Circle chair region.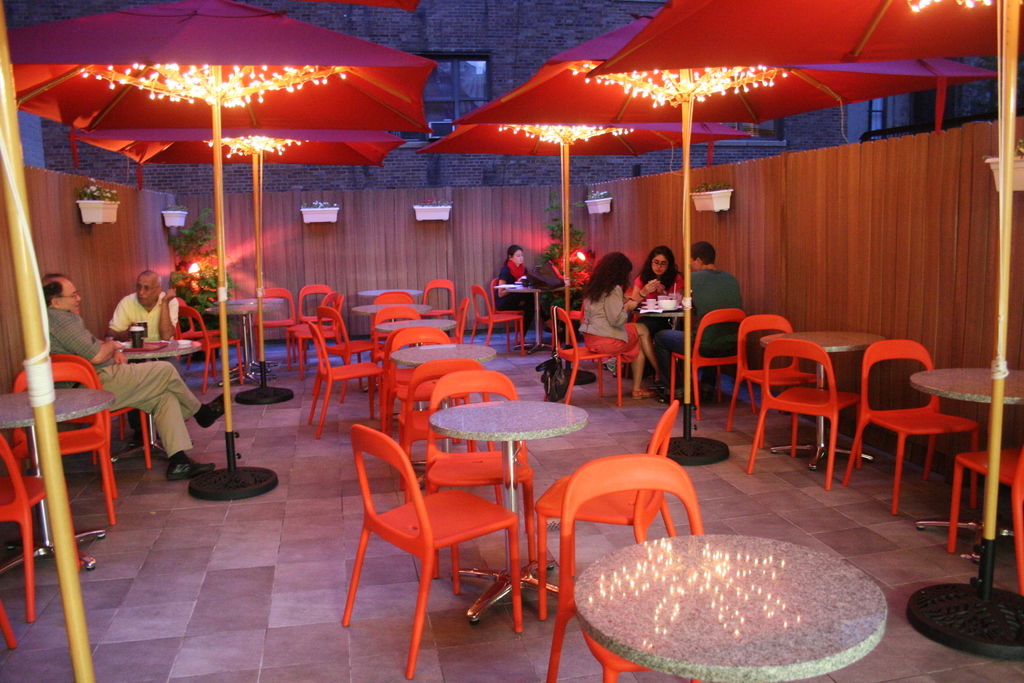
Region: (x1=746, y1=338, x2=866, y2=488).
